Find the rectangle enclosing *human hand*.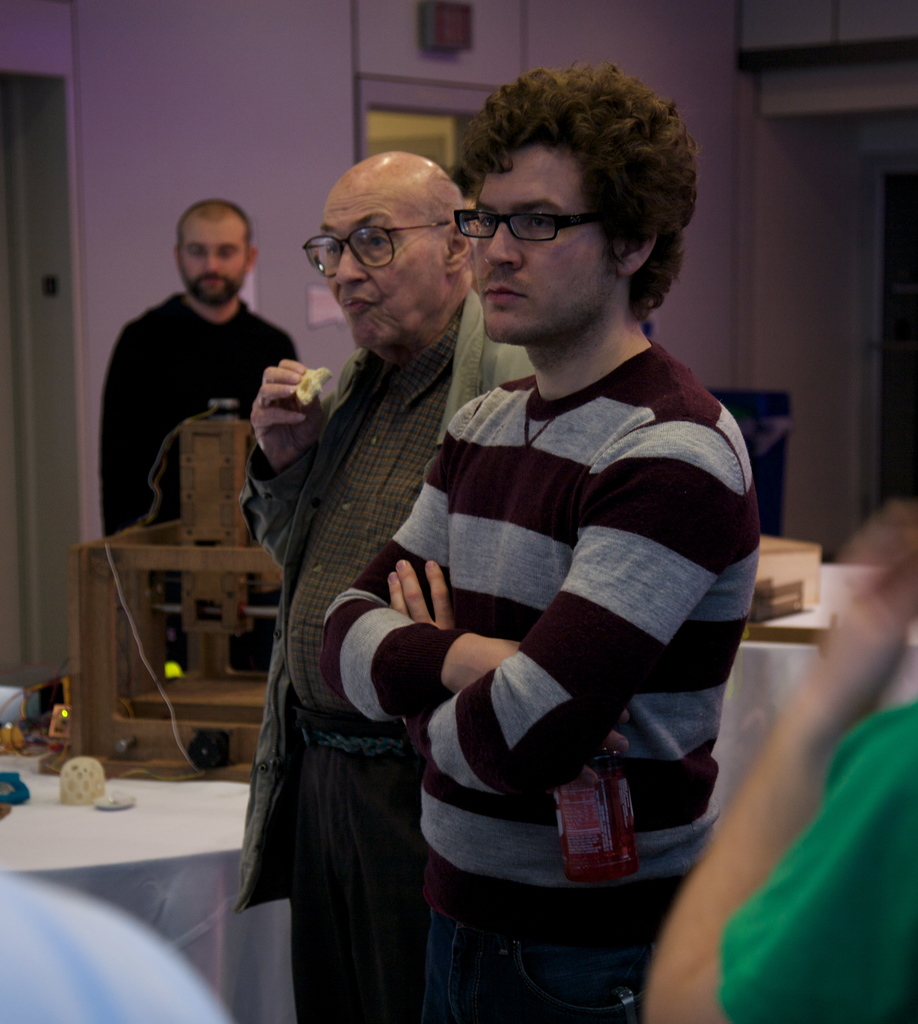
left=459, top=643, right=636, bottom=794.
